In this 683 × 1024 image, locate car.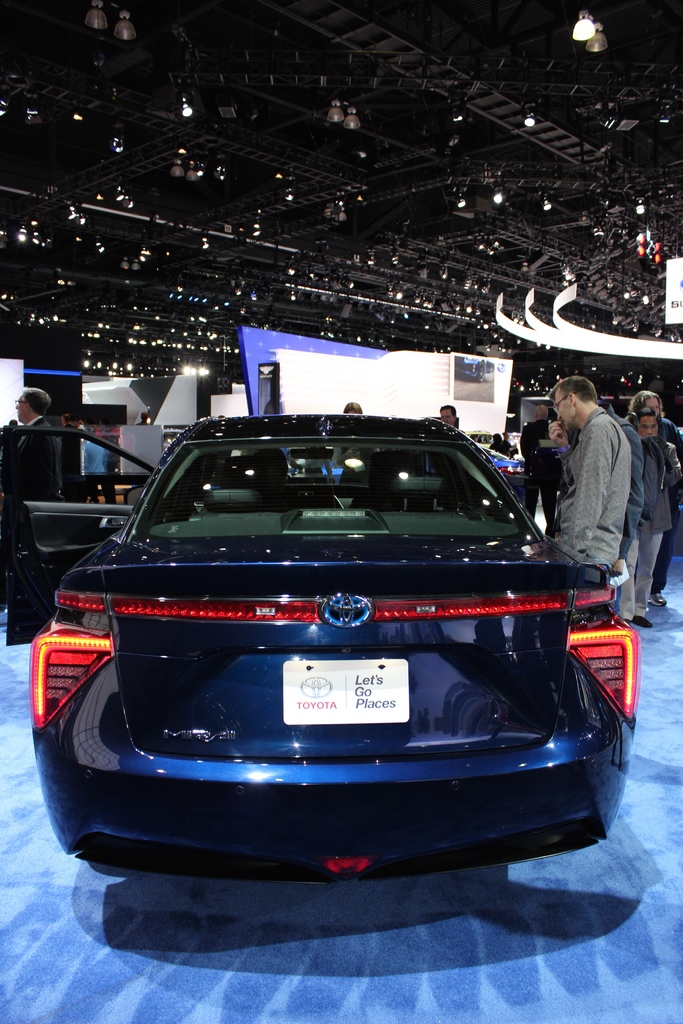
Bounding box: bbox=(463, 430, 493, 449).
